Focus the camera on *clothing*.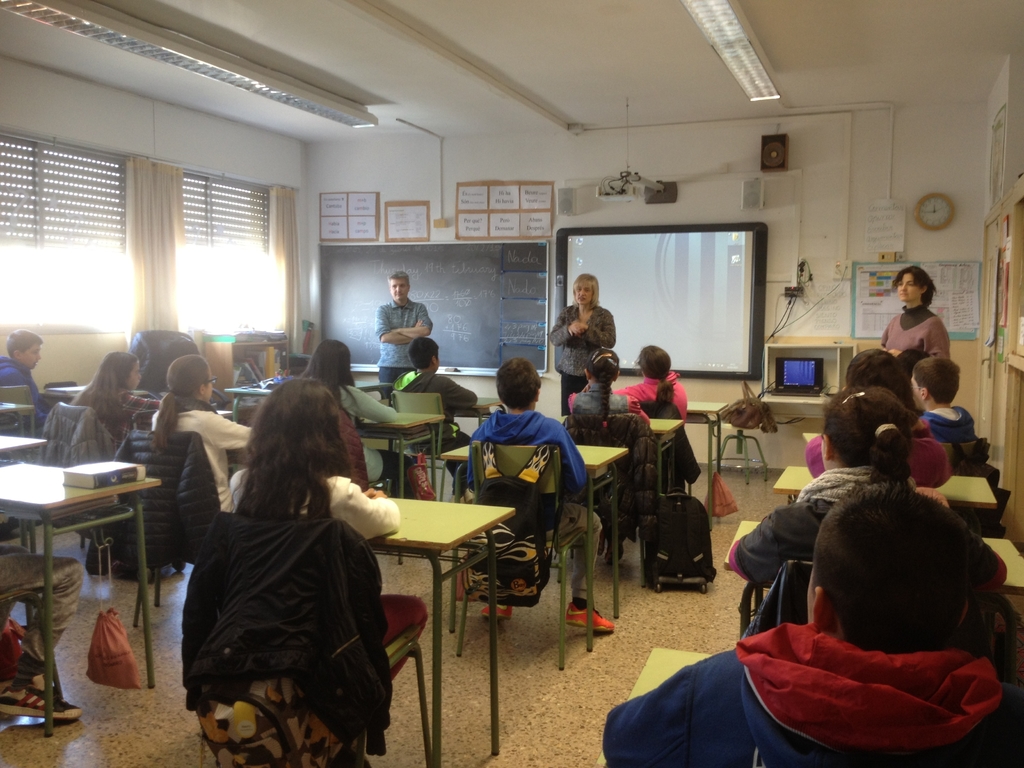
Focus region: [613,637,1011,760].
